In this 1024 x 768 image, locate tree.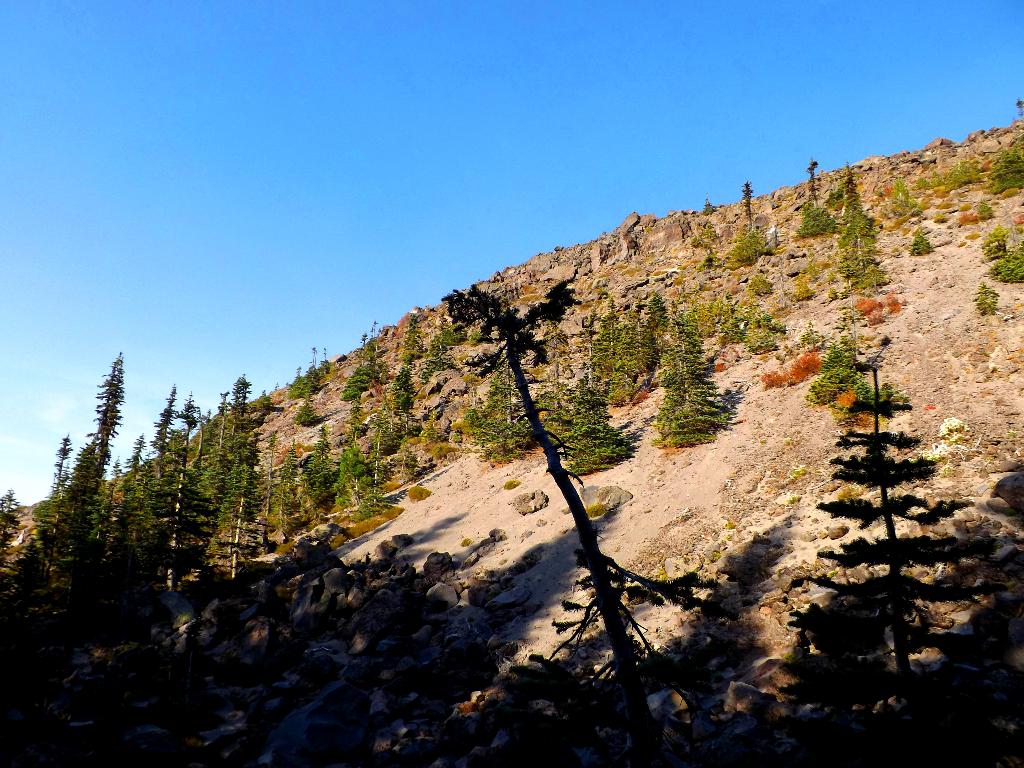
Bounding box: pyautogui.locateOnScreen(705, 193, 715, 211).
